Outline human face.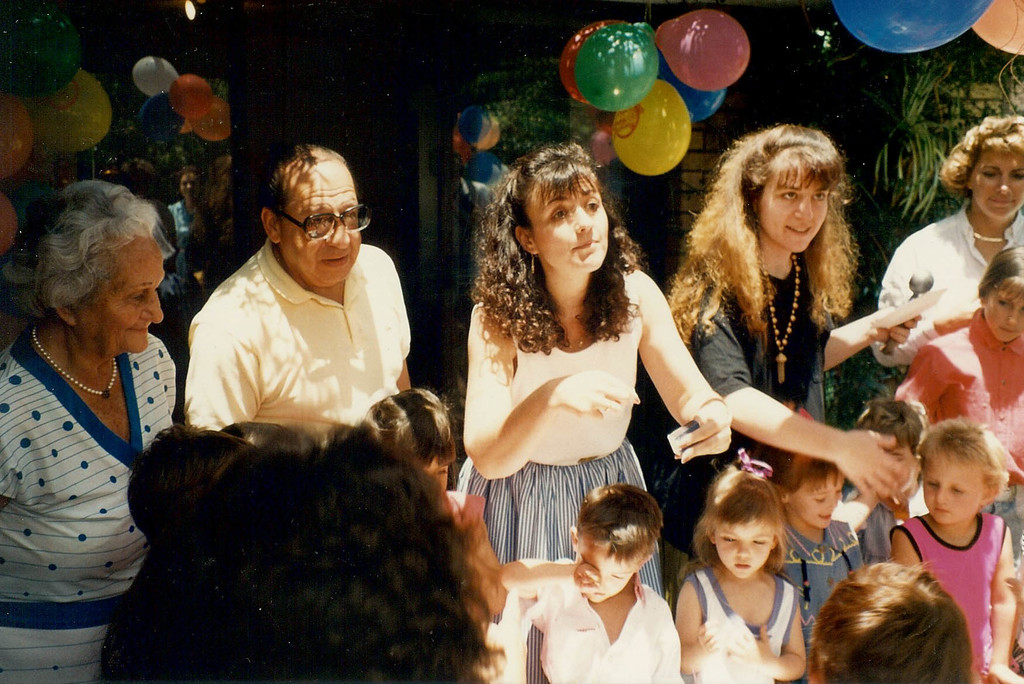
Outline: {"x1": 968, "y1": 147, "x2": 1023, "y2": 224}.
